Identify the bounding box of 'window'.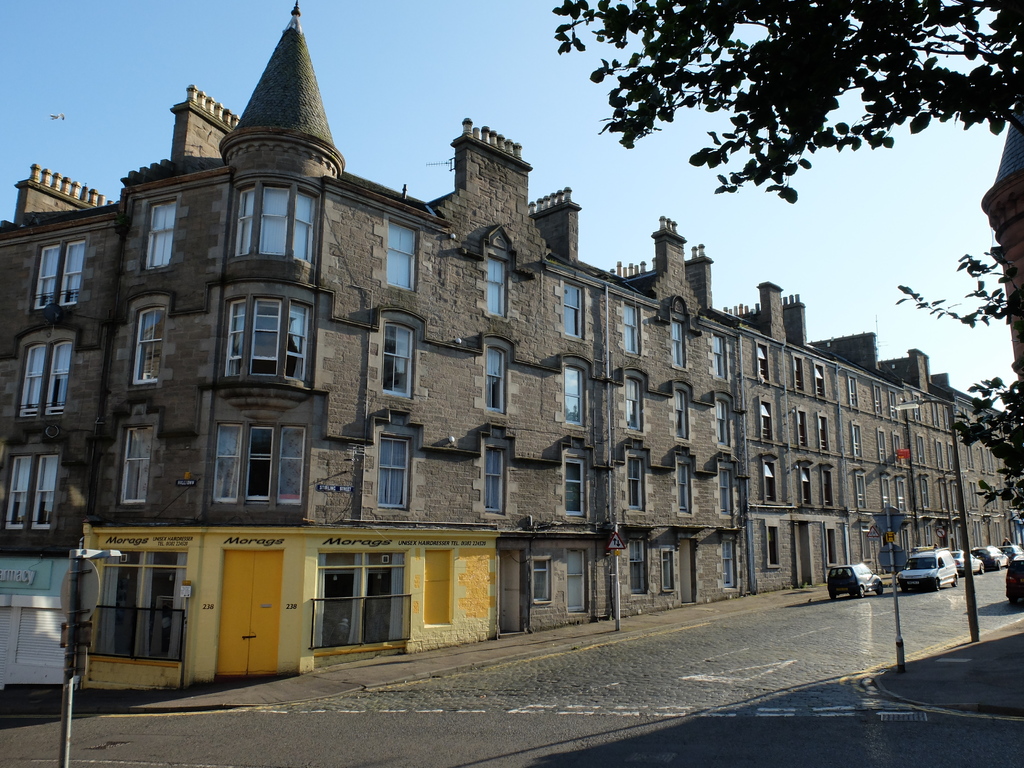
crop(813, 362, 827, 397).
